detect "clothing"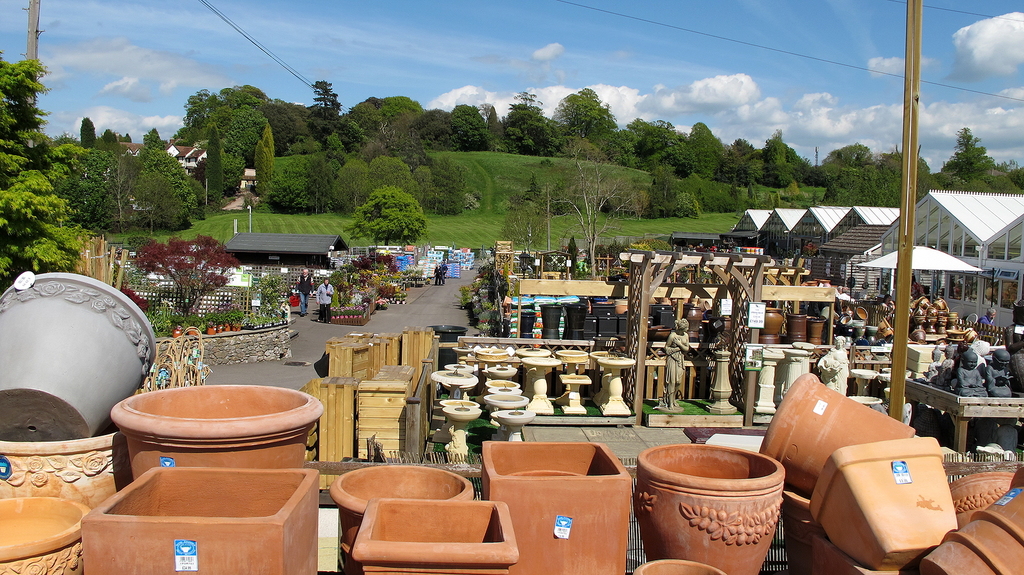
[975, 316, 1002, 334]
